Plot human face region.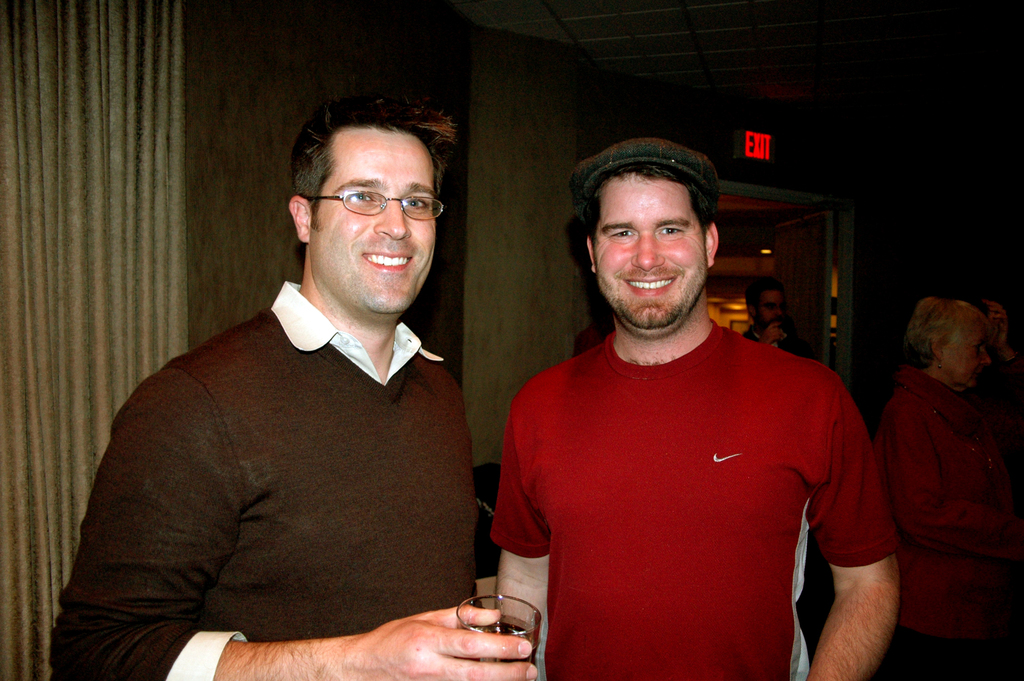
Plotted at 760,291,787,327.
